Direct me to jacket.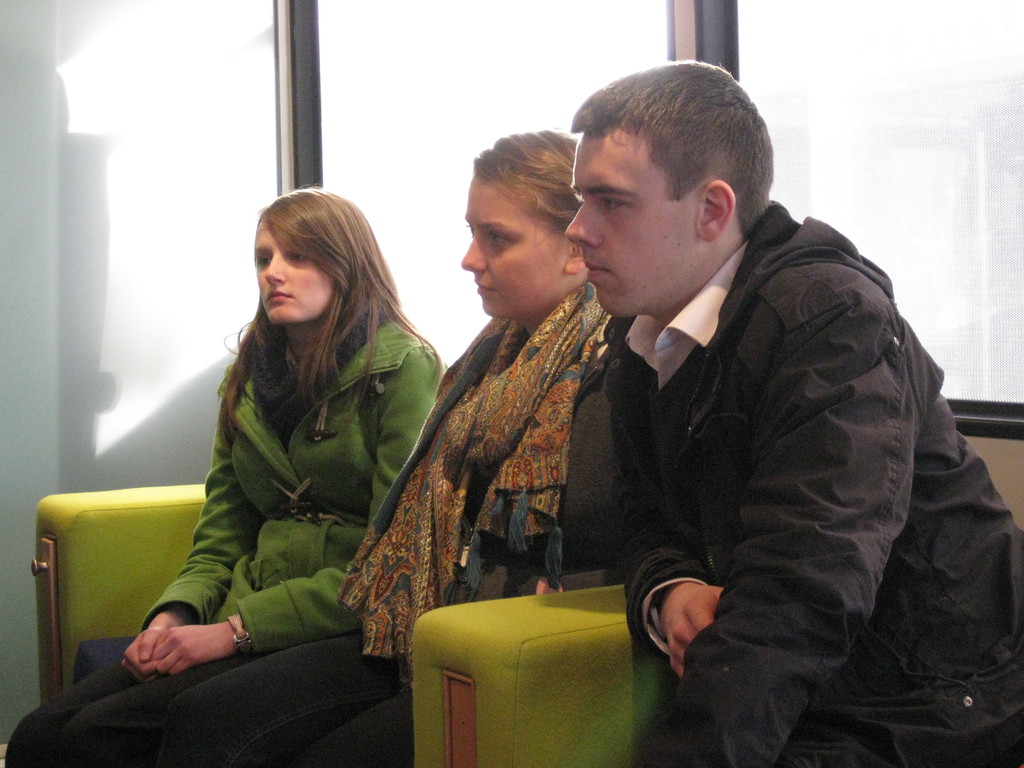
Direction: (left=138, top=300, right=448, bottom=666).
